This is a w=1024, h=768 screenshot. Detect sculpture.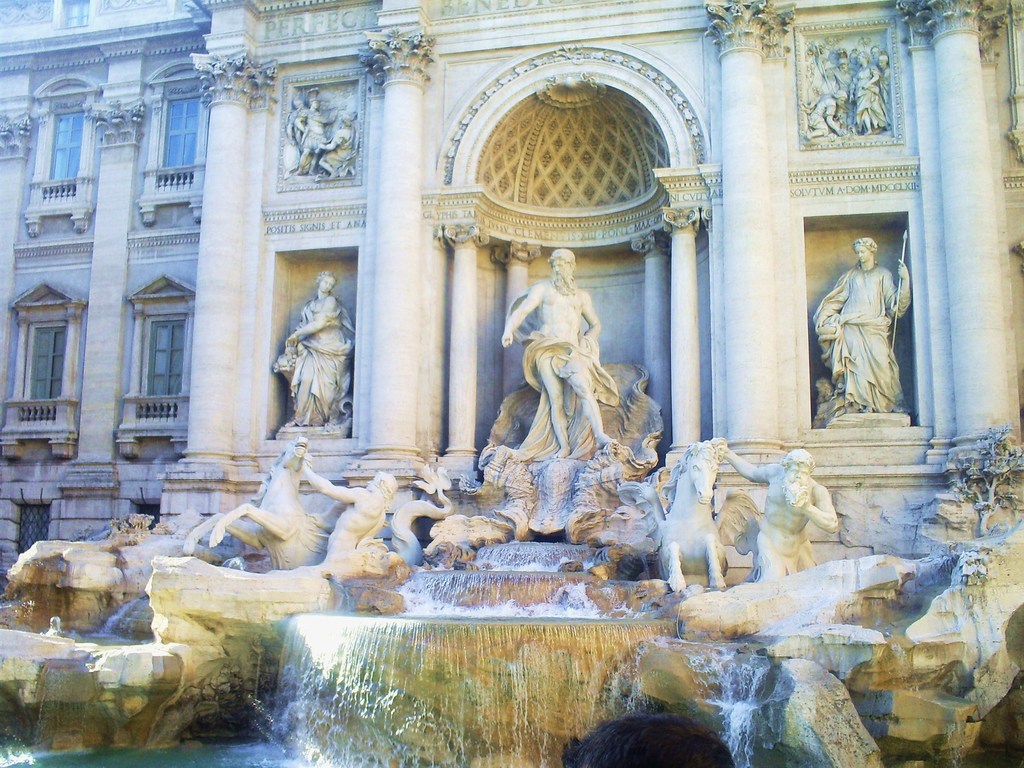
817,49,862,131.
